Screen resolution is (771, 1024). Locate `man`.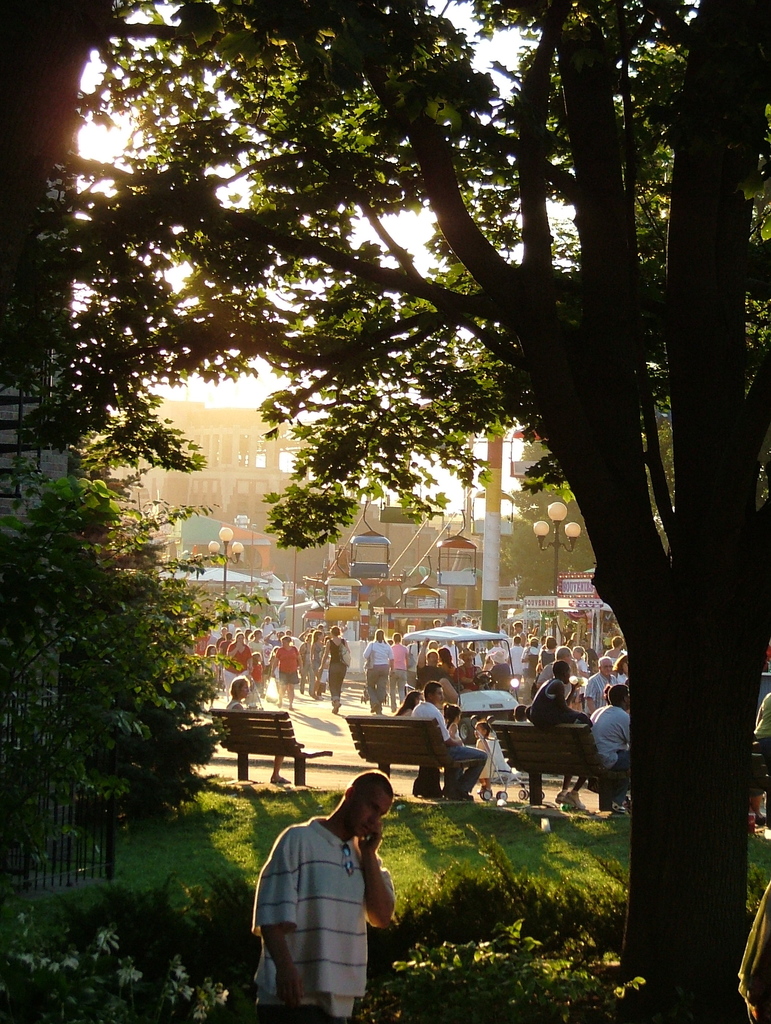
crop(588, 684, 634, 813).
